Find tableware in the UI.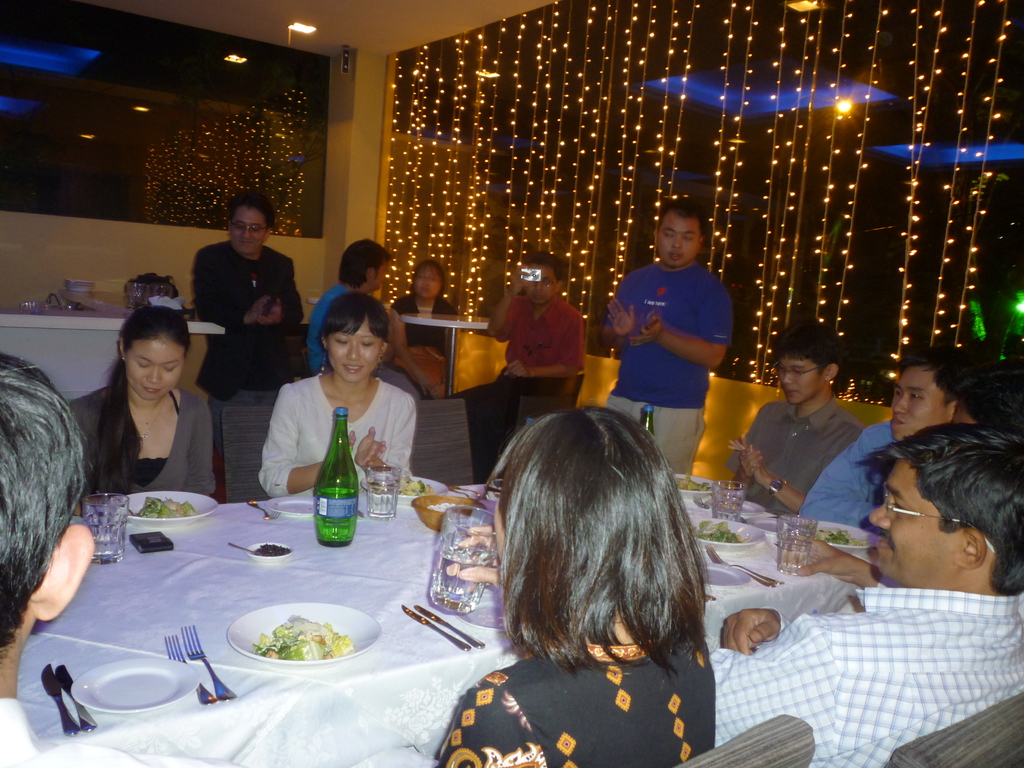
UI element at <box>711,479,746,521</box>.
